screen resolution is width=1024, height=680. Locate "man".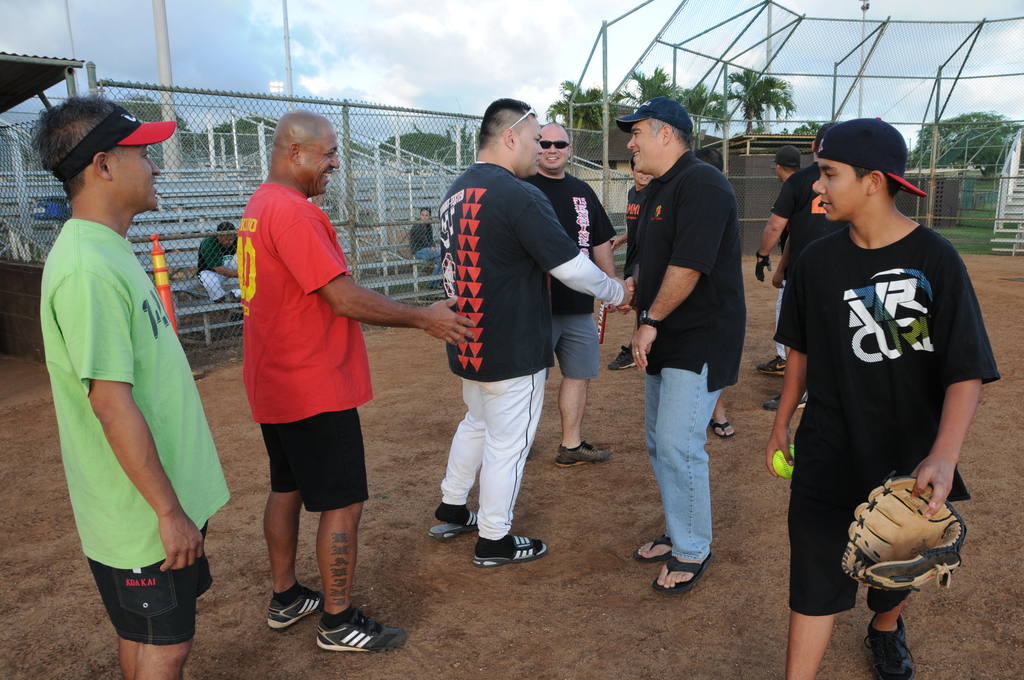
detection(198, 216, 235, 302).
